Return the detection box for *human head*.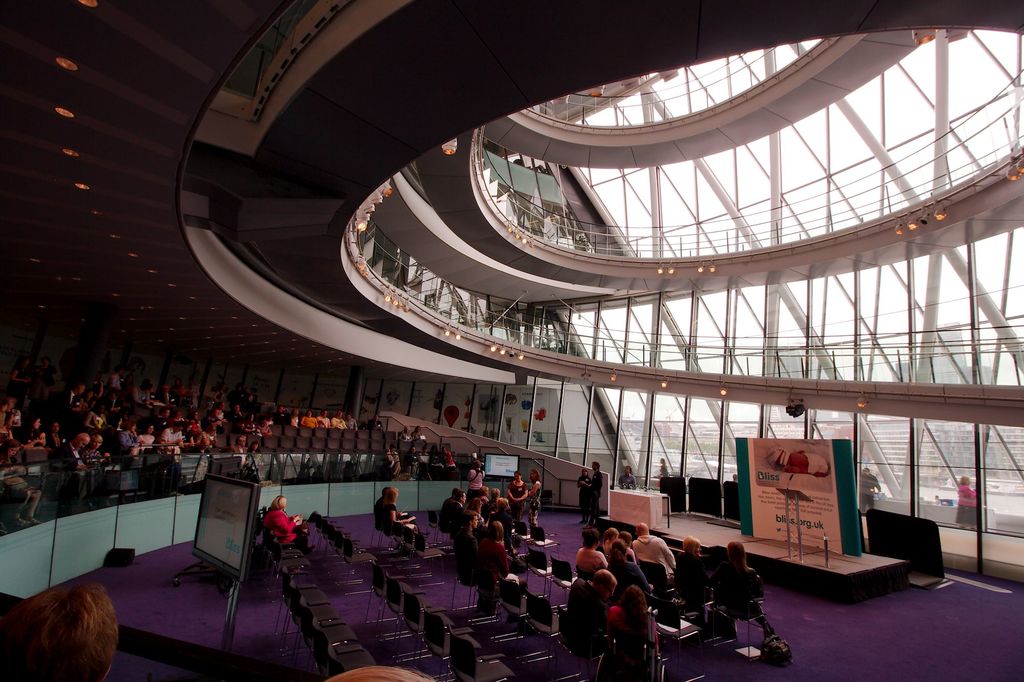
detection(115, 367, 120, 376).
